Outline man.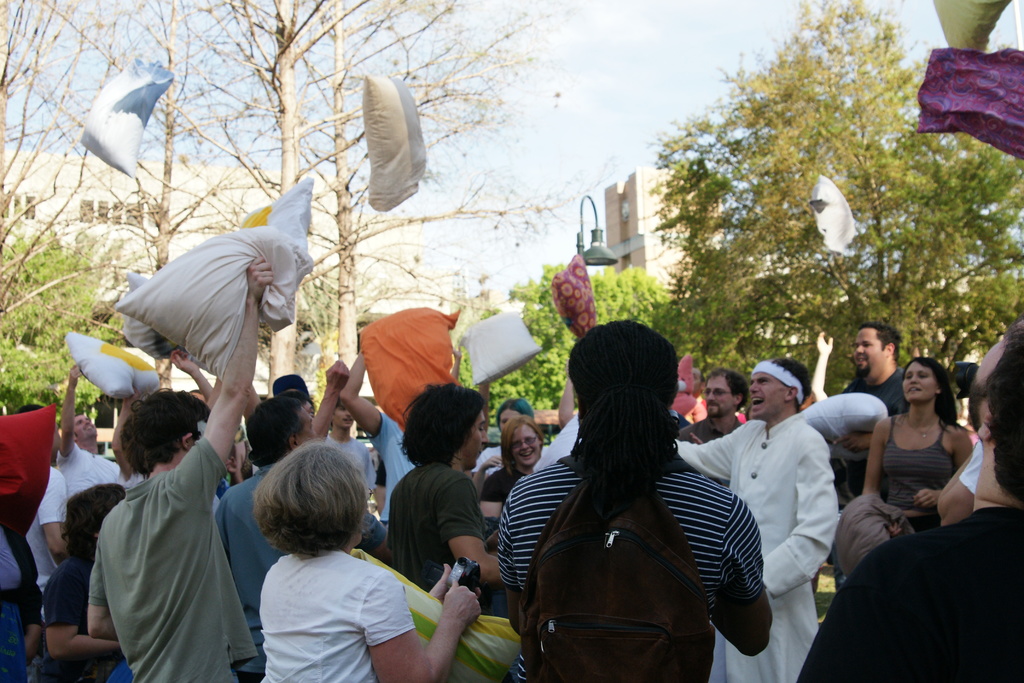
Outline: select_region(374, 368, 513, 616).
